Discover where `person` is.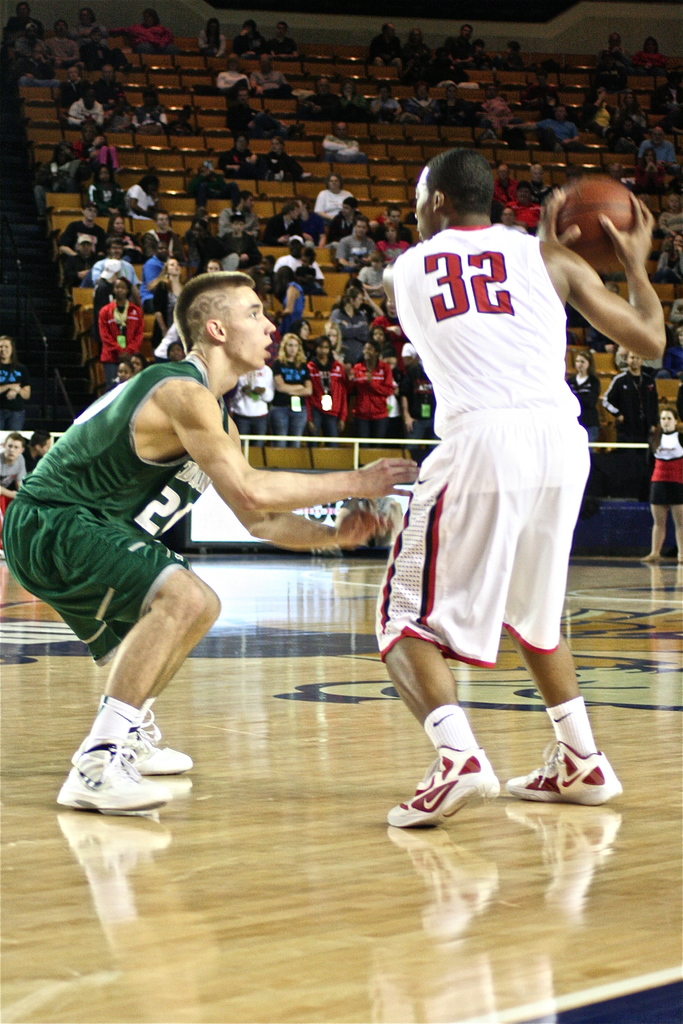
Discovered at {"left": 265, "top": 202, "right": 308, "bottom": 246}.
